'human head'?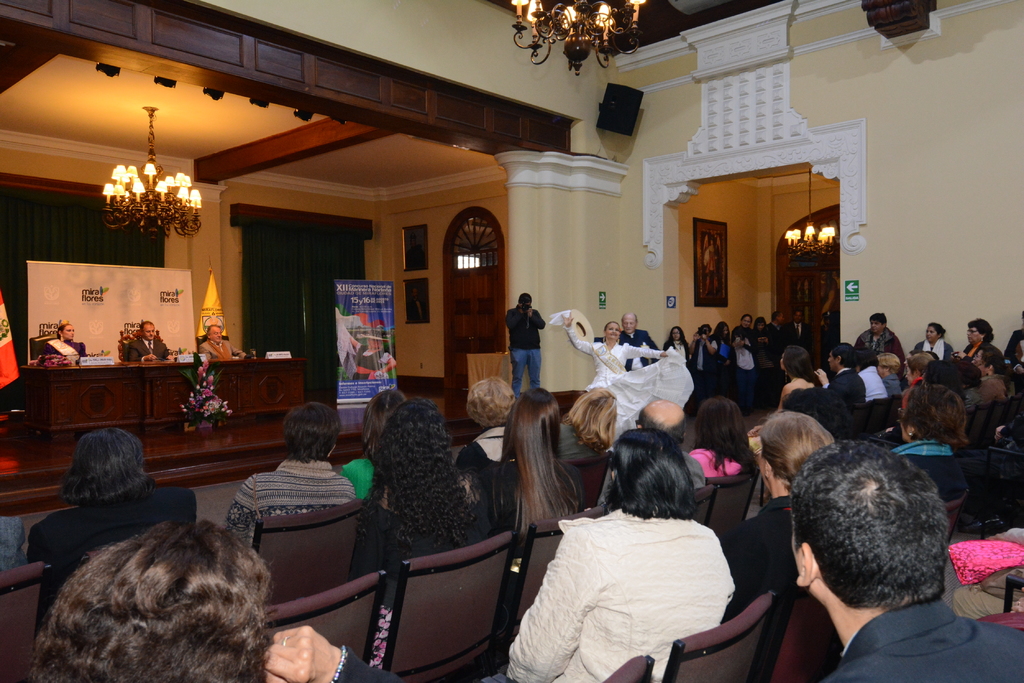
locate(375, 396, 450, 478)
